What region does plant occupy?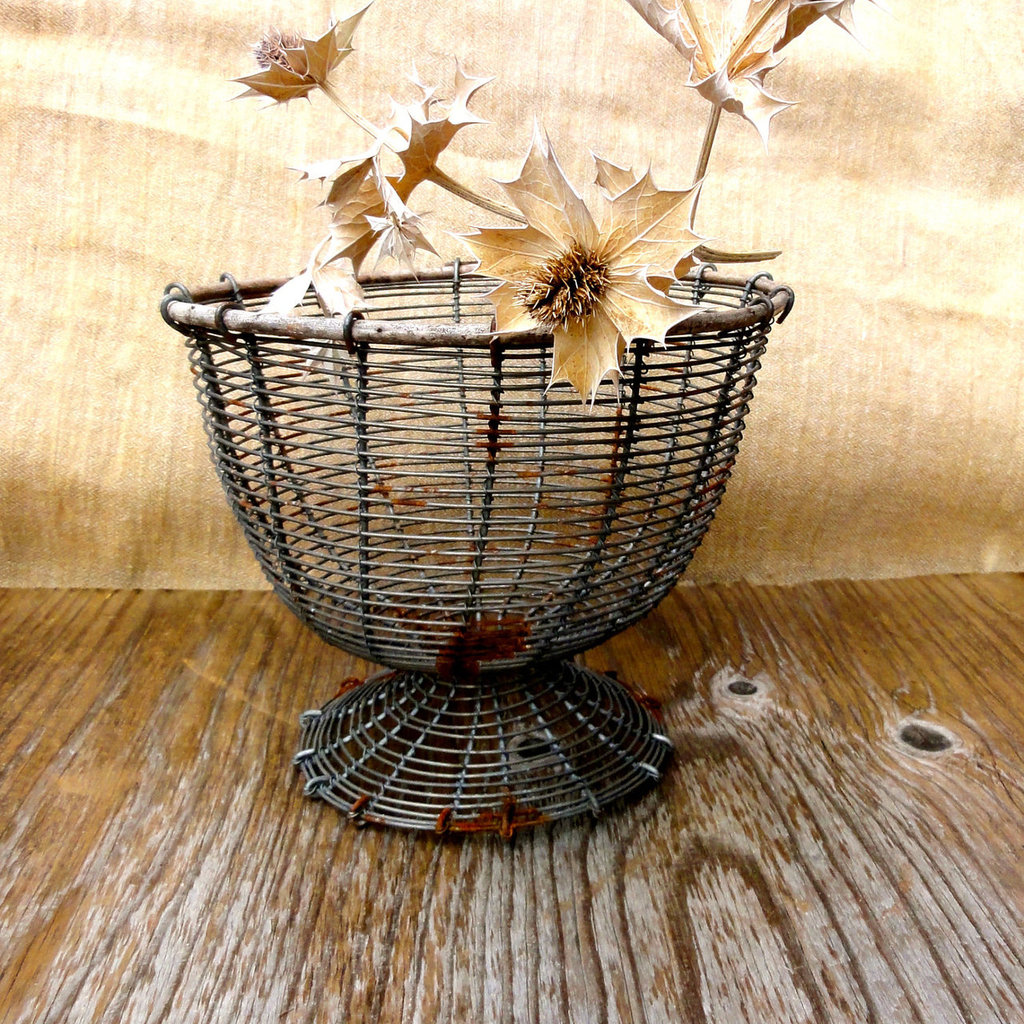
rect(235, 0, 869, 410).
